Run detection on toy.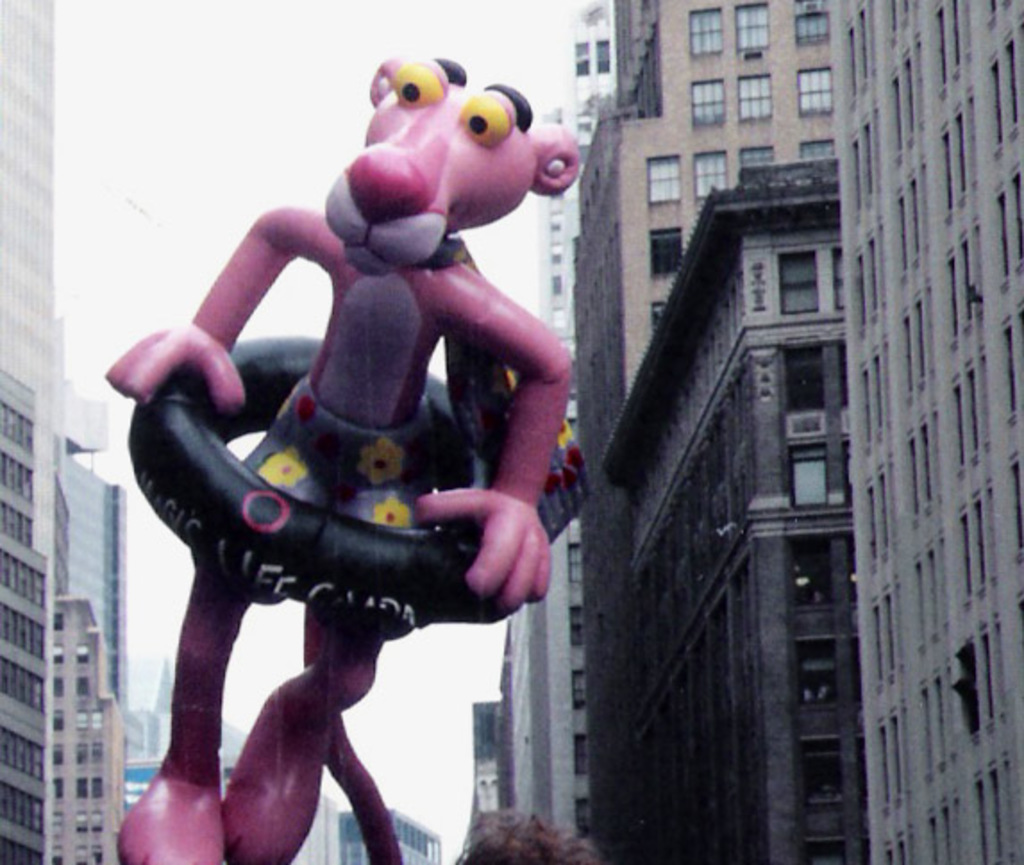
Result: <box>71,50,611,863</box>.
